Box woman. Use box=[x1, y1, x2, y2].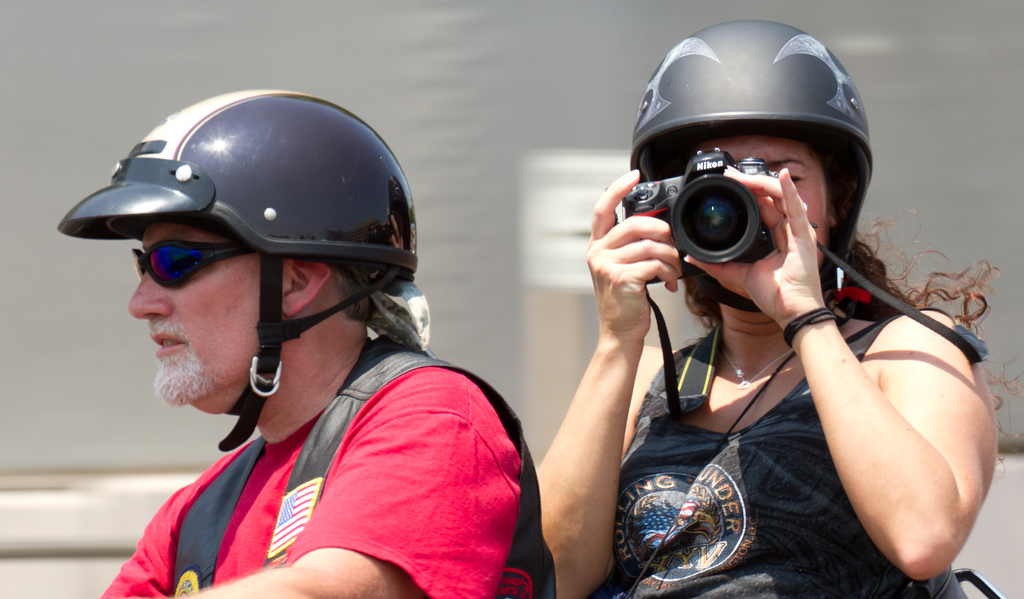
box=[527, 24, 993, 598].
